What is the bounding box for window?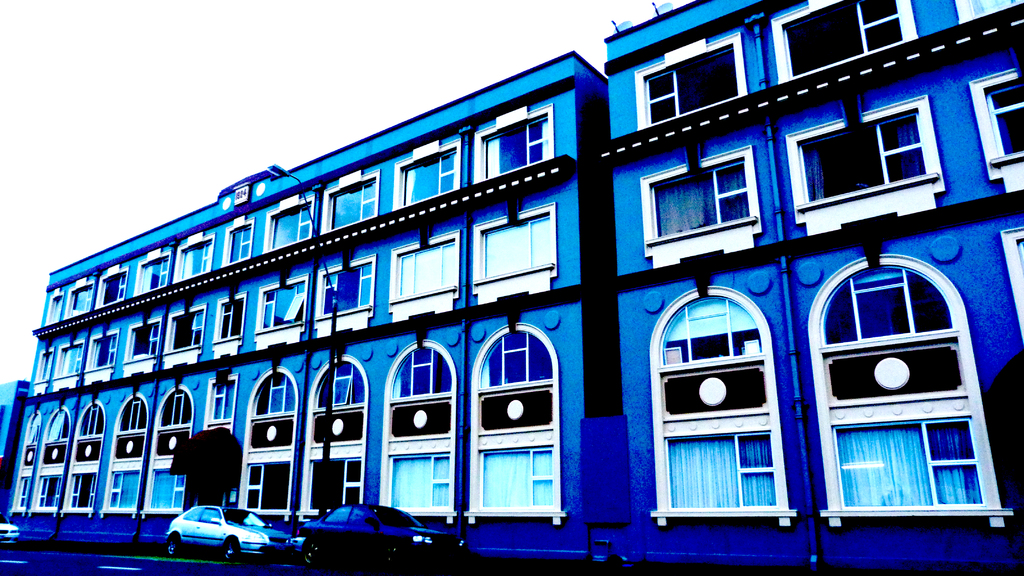
rect(173, 227, 215, 283).
